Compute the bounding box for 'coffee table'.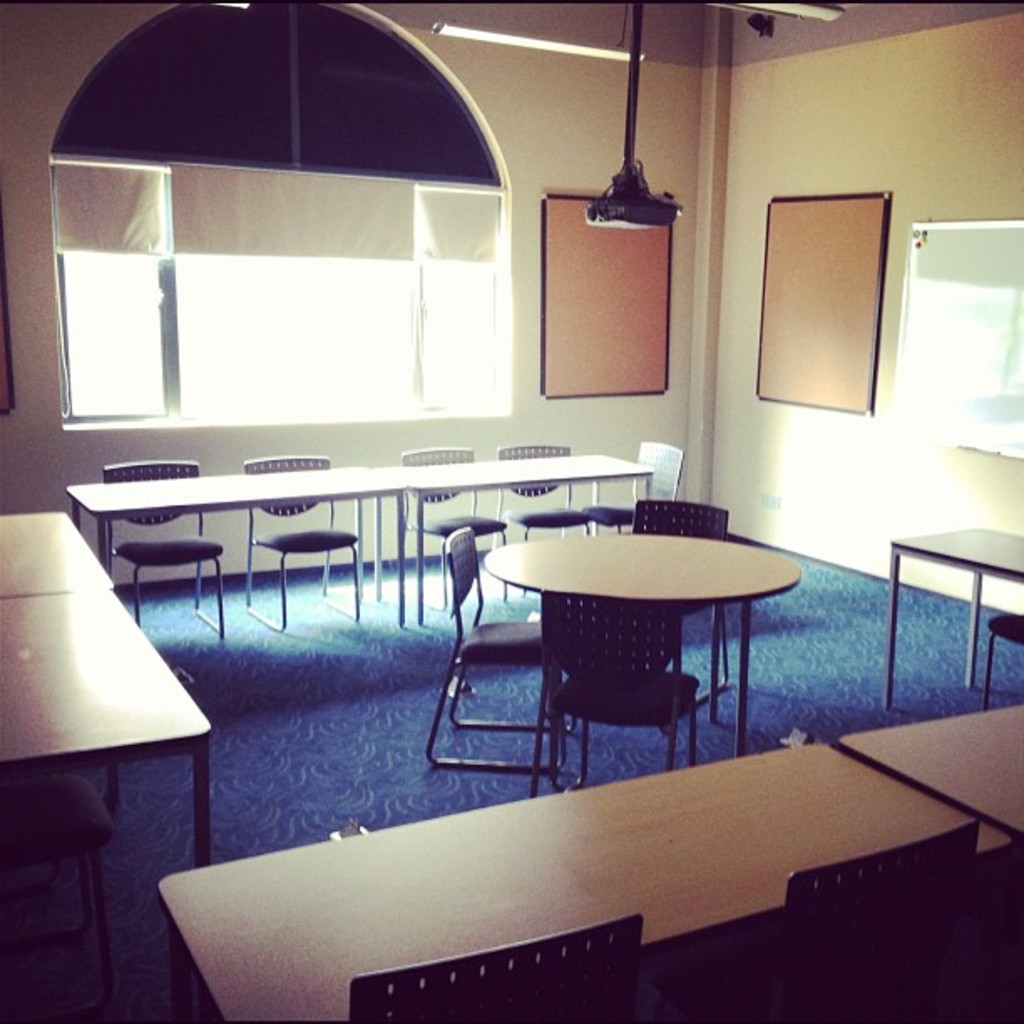
<region>877, 519, 1022, 716</region>.
